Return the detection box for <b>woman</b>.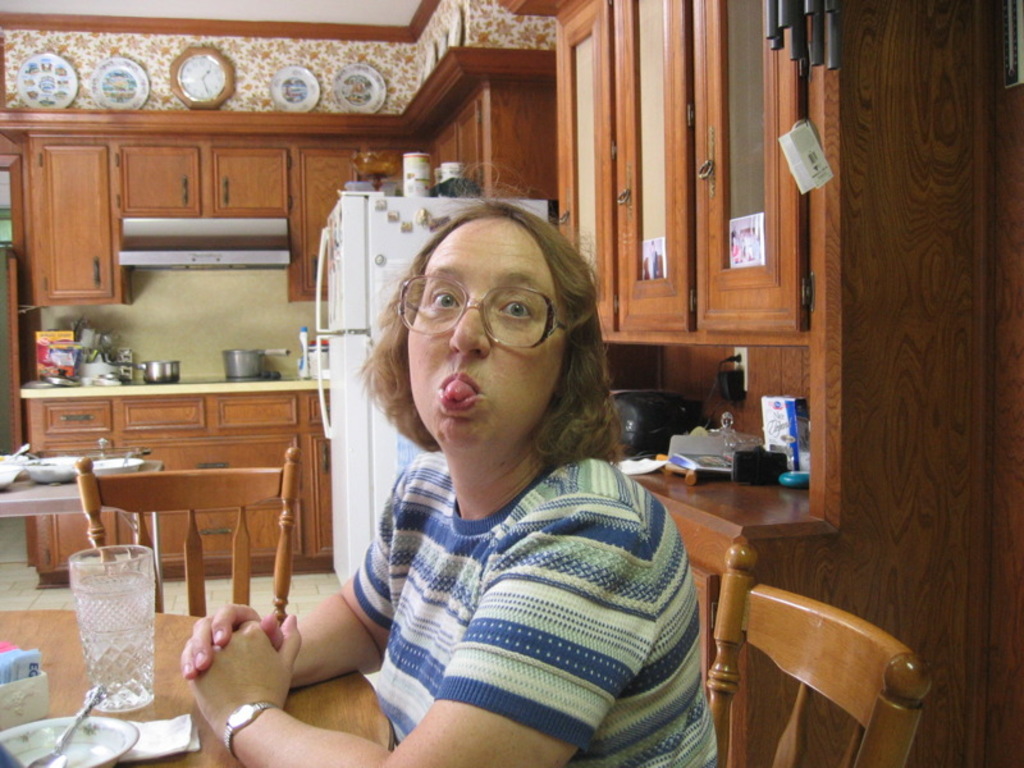
select_region(216, 246, 709, 737).
